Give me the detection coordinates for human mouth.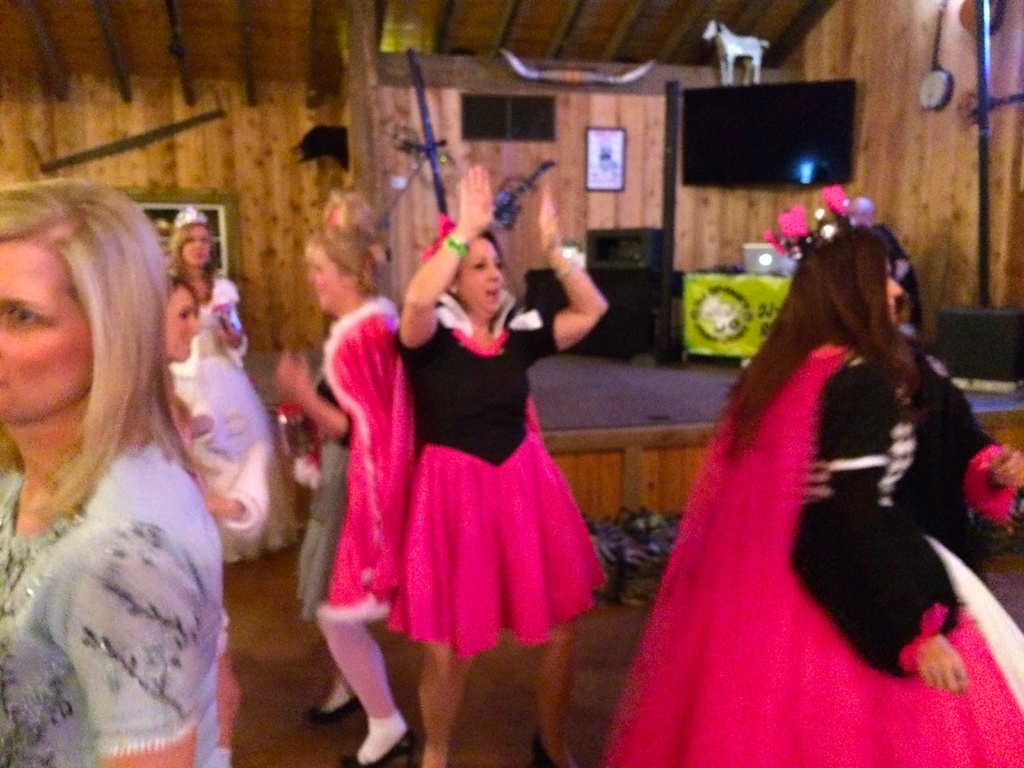
[483,284,499,304].
